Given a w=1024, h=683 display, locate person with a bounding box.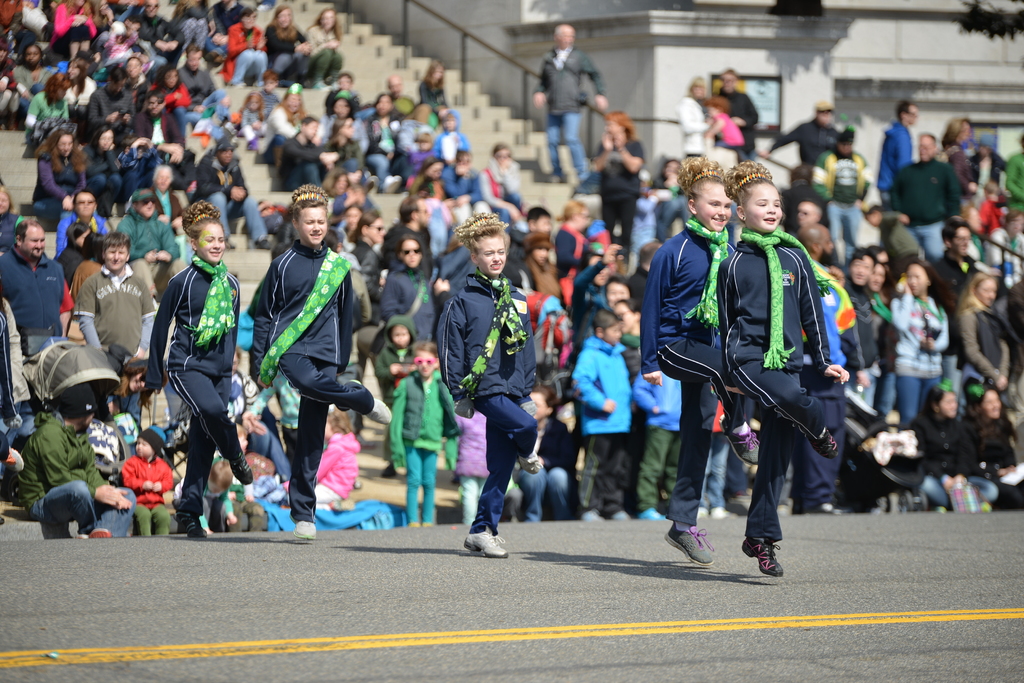
Located: x1=141 y1=195 x2=257 y2=536.
